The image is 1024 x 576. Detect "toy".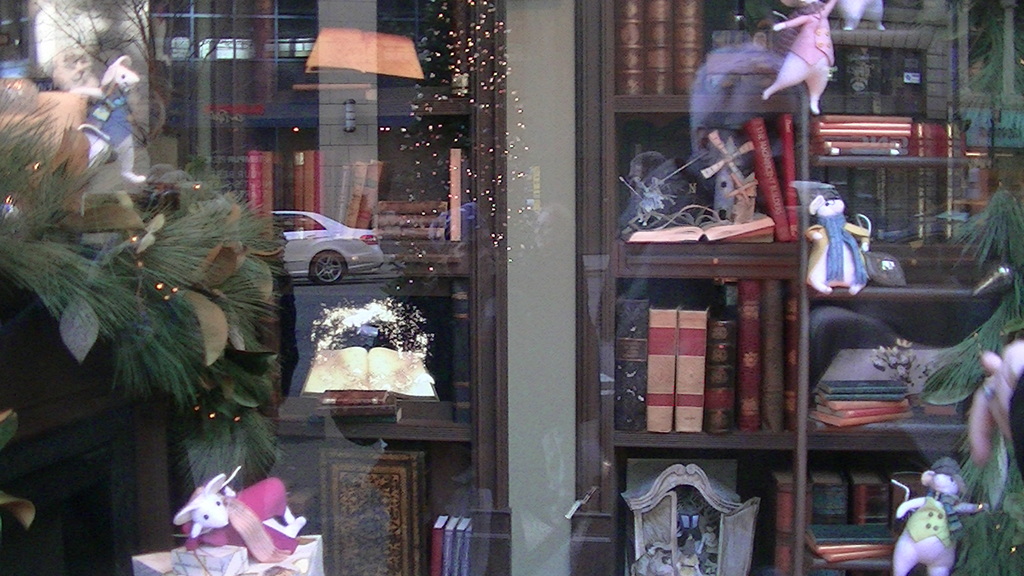
Detection: detection(618, 456, 762, 575).
